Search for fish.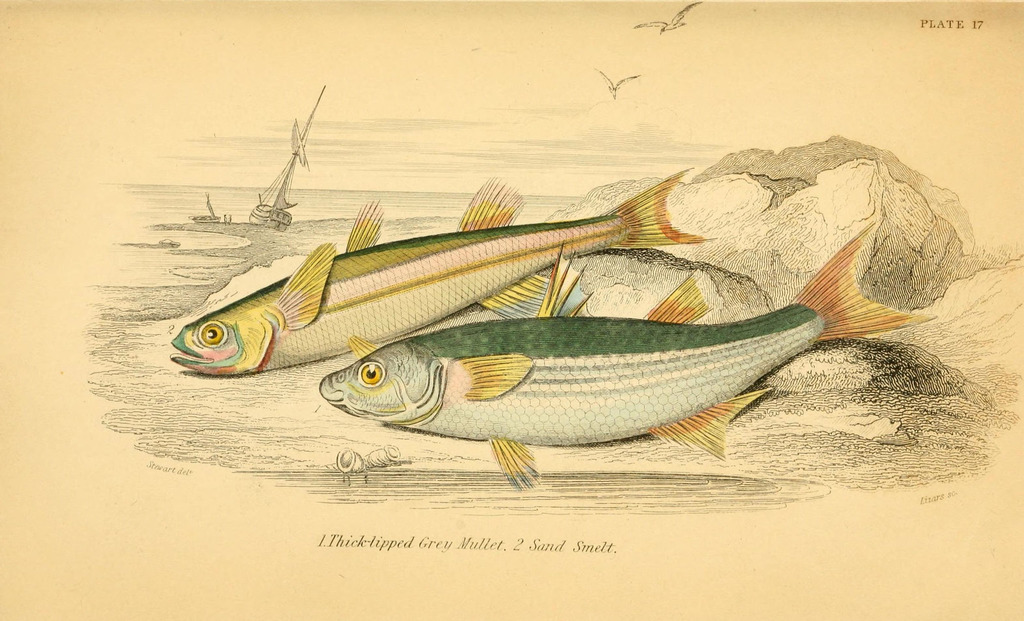
Found at x1=168, y1=168, x2=741, y2=373.
